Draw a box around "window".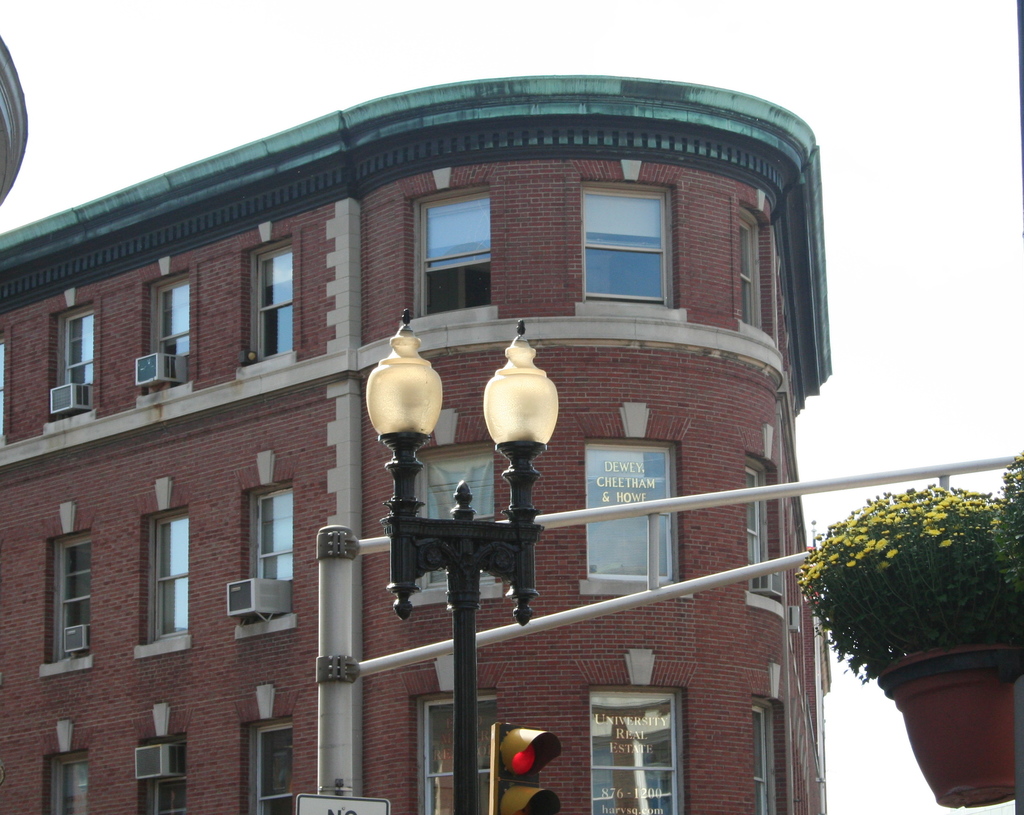
BBox(144, 738, 188, 814).
